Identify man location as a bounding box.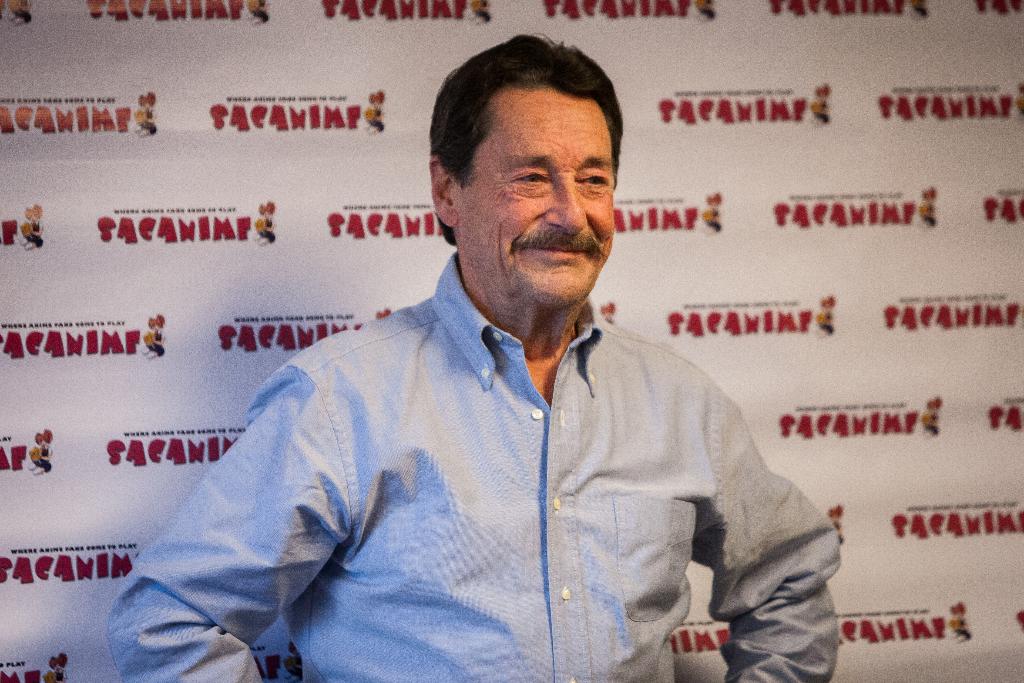
BBox(171, 85, 826, 668).
